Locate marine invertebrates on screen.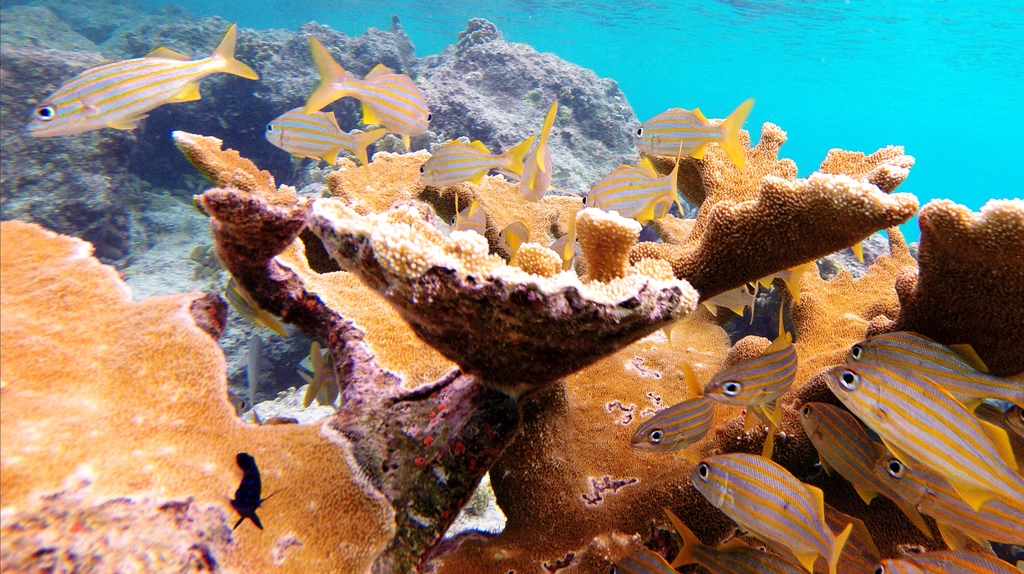
On screen at (left=876, top=168, right=1023, bottom=385).
